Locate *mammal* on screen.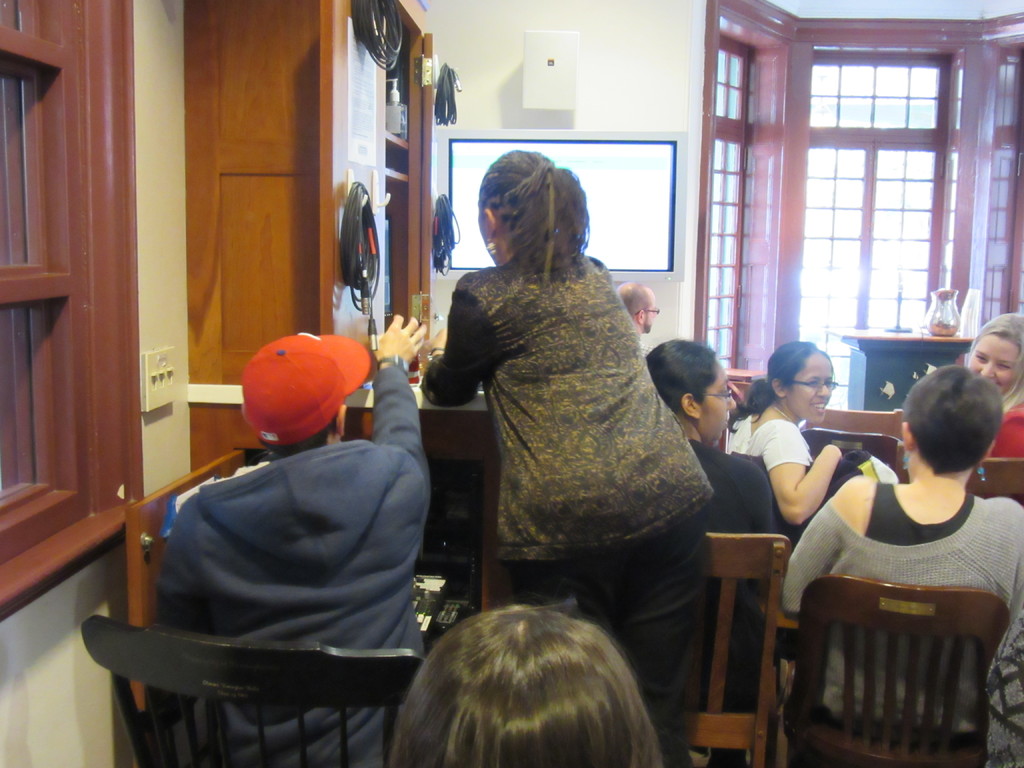
On screen at <bbox>728, 342, 837, 543</bbox>.
